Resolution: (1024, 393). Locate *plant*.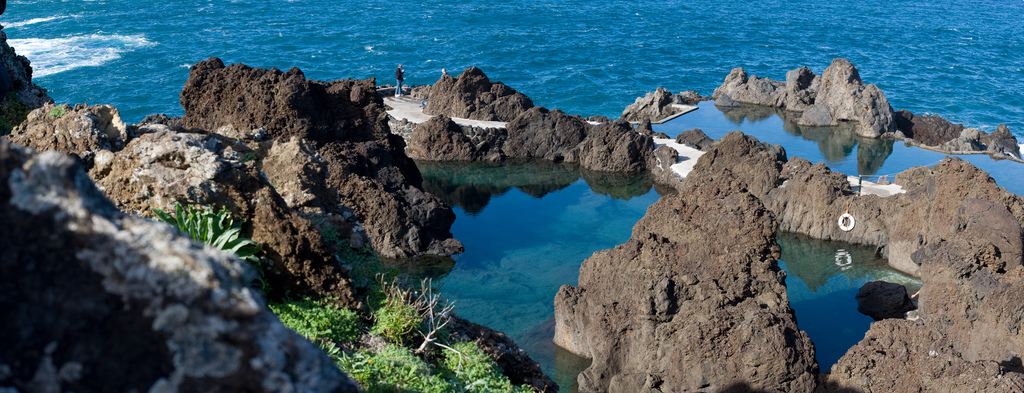
(348, 296, 429, 369).
